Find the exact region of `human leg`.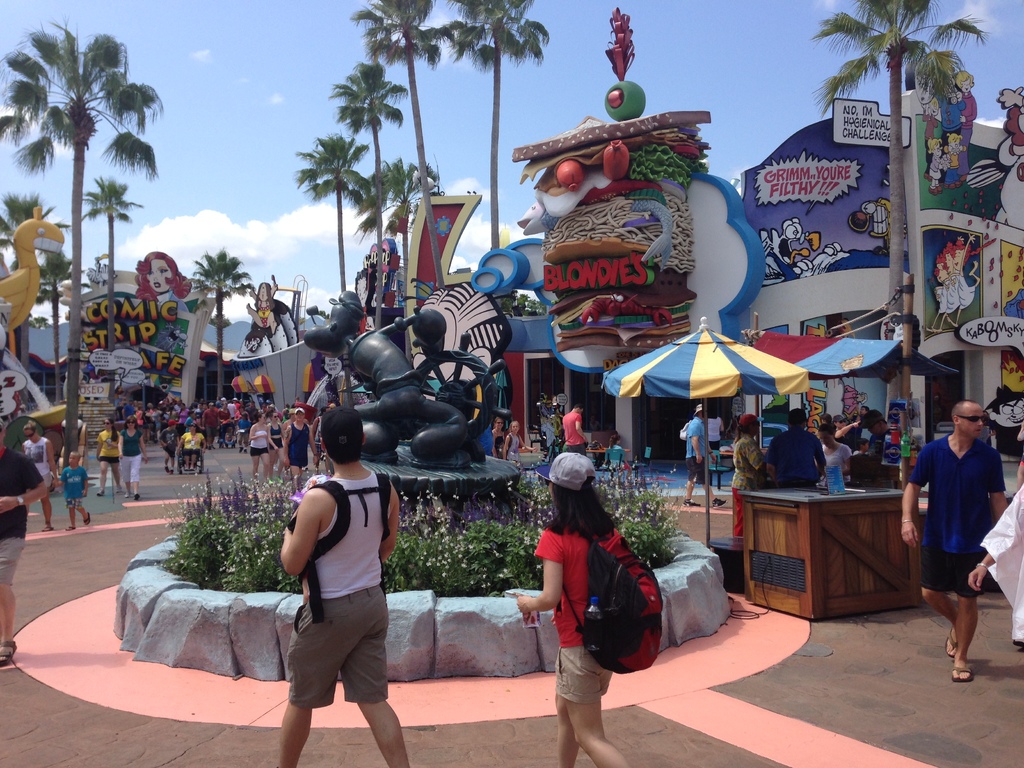
Exact region: x1=259, y1=447, x2=269, y2=482.
